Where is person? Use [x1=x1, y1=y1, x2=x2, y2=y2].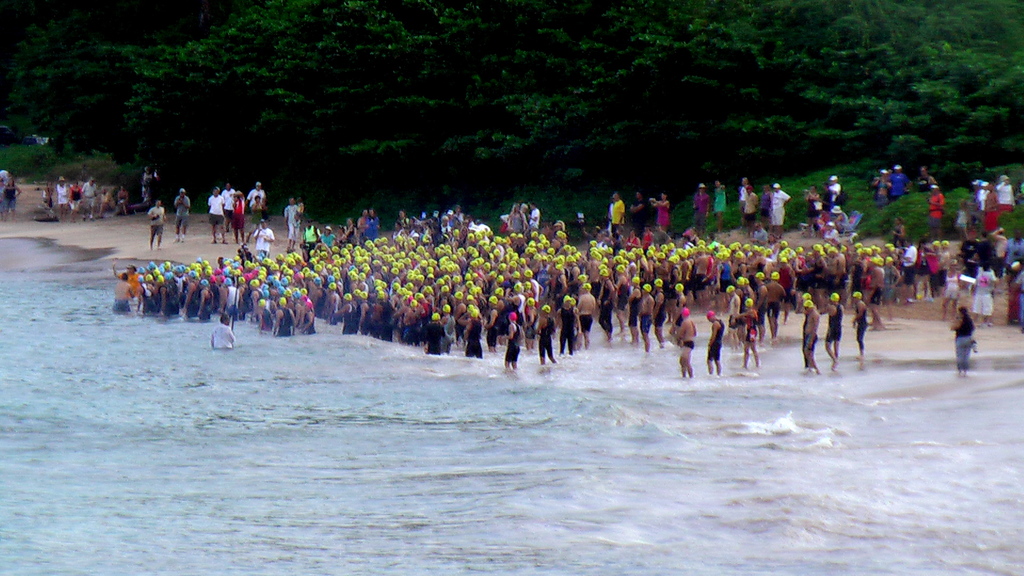
[x1=736, y1=296, x2=761, y2=369].
